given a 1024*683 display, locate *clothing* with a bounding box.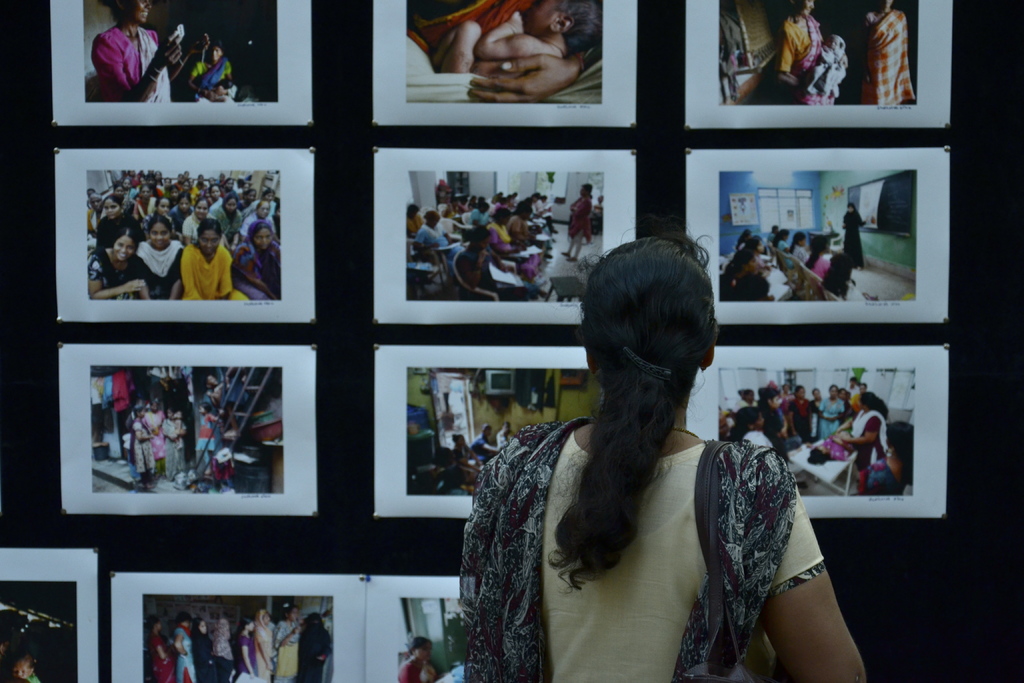
Located: box(189, 410, 209, 466).
